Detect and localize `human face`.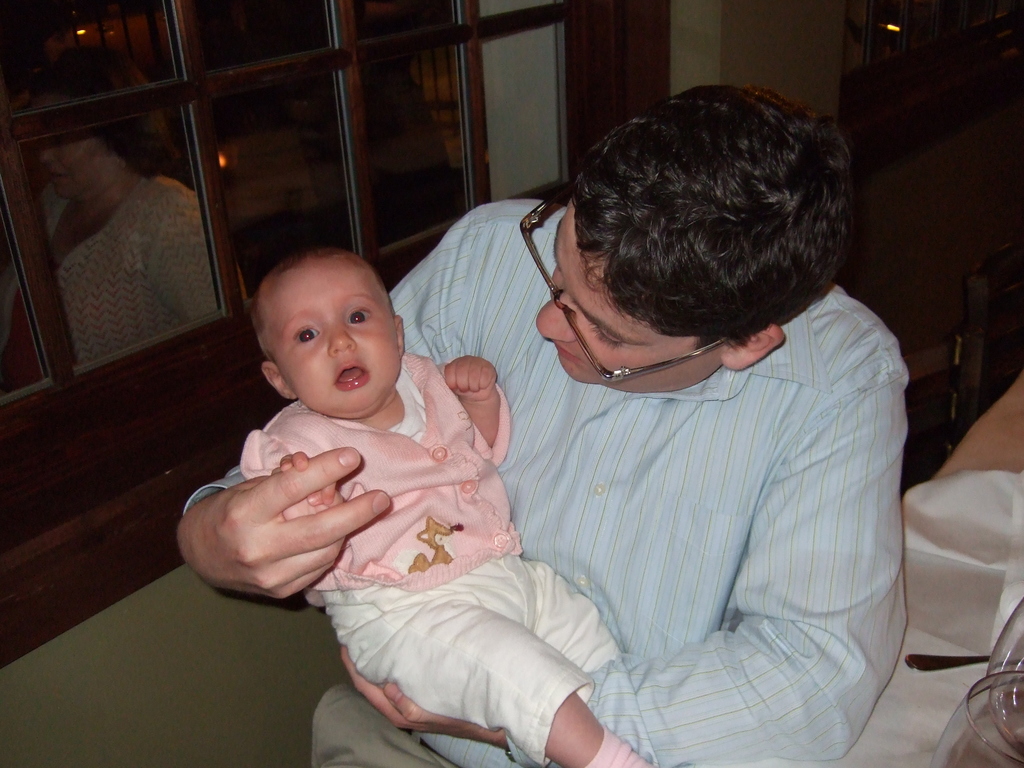
Localized at Rect(535, 195, 715, 390).
